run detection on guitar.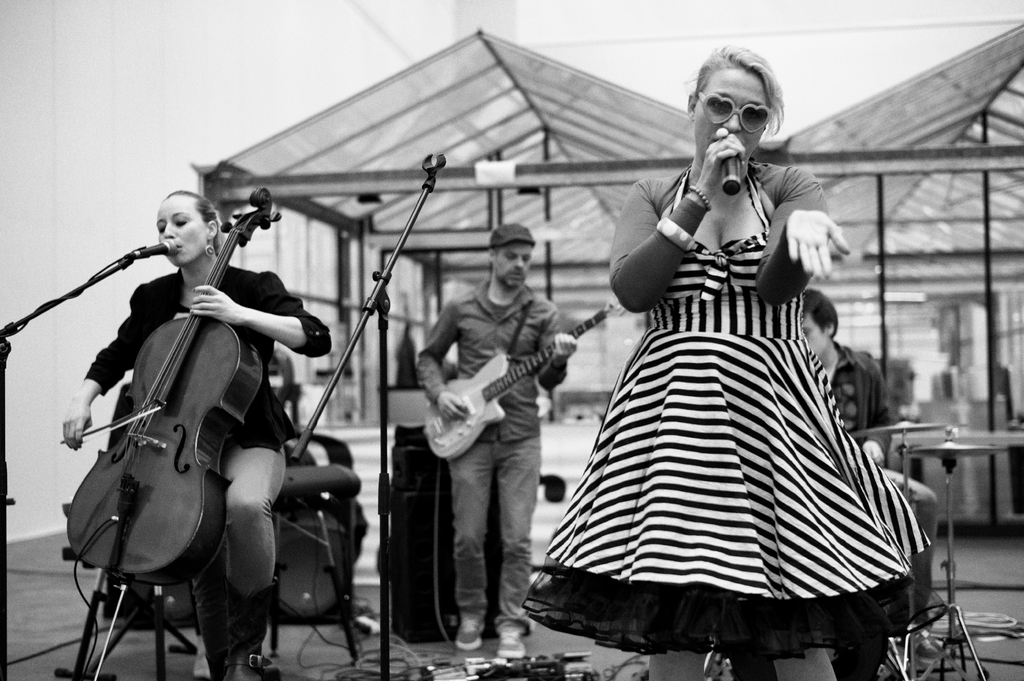
Result: <box>421,308,593,465</box>.
